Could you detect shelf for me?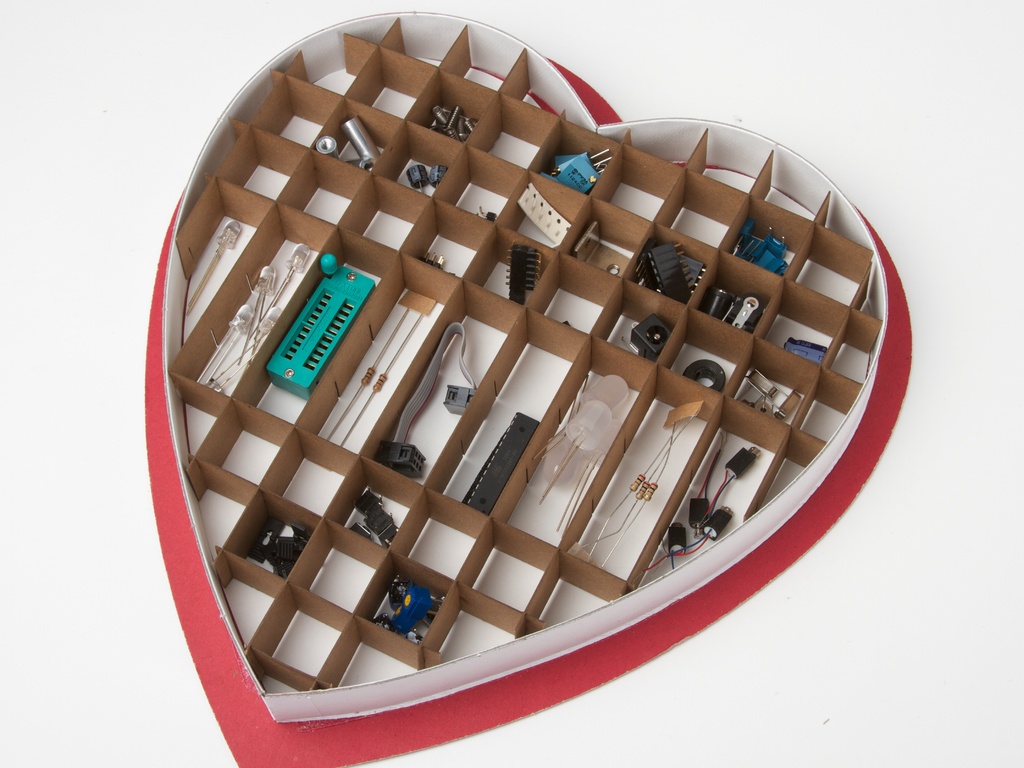
Detection result: x1=462, y1=90, x2=562, y2=171.
